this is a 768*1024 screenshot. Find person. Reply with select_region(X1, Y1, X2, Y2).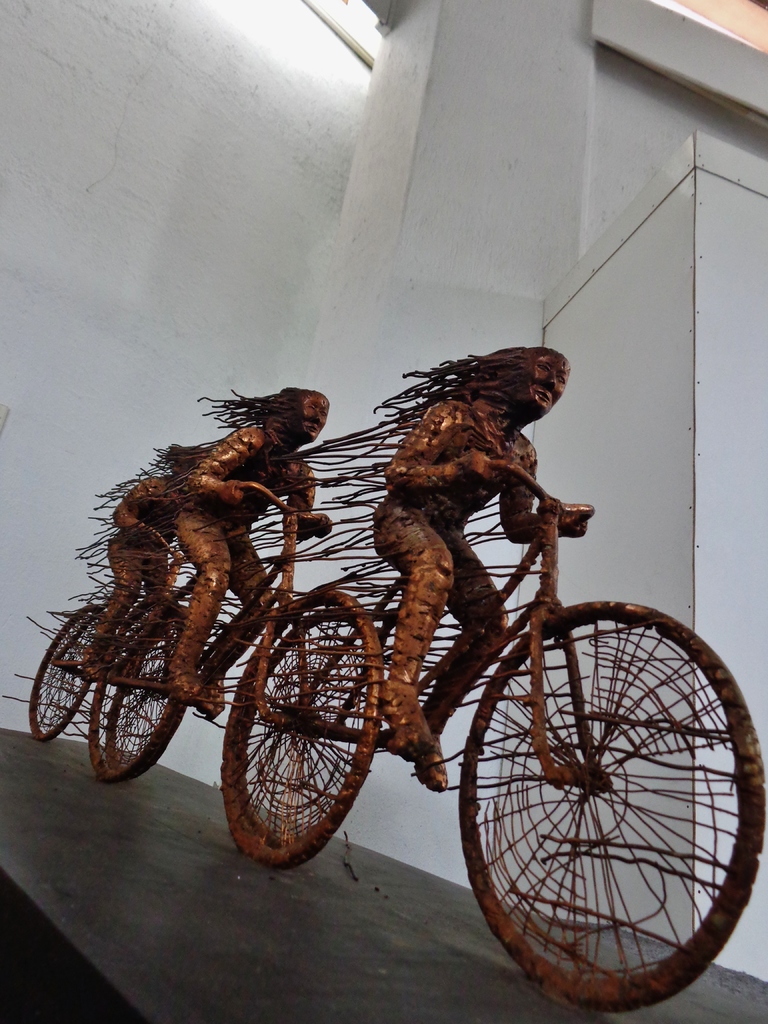
select_region(374, 309, 614, 698).
